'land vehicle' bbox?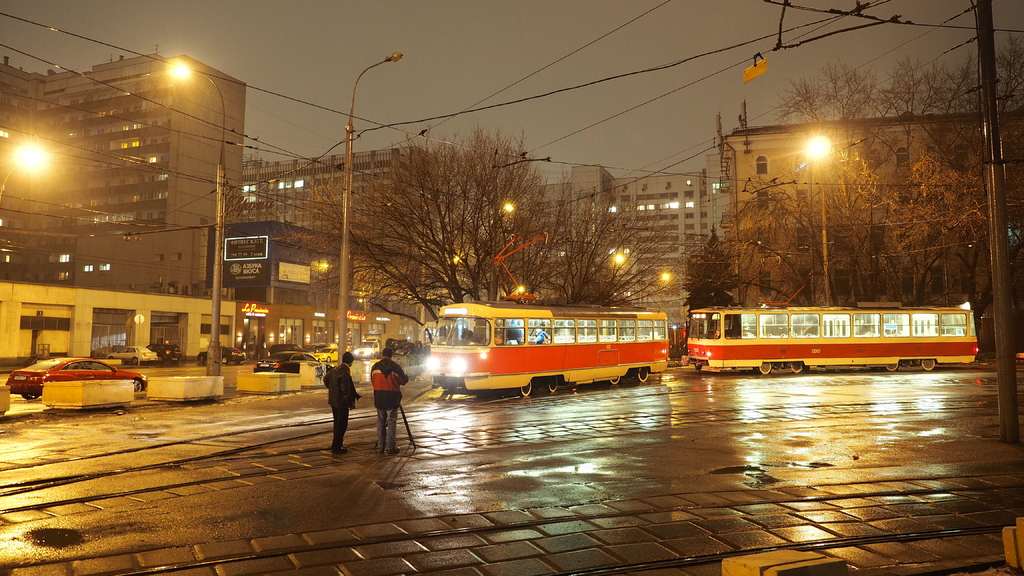
detection(264, 342, 310, 354)
